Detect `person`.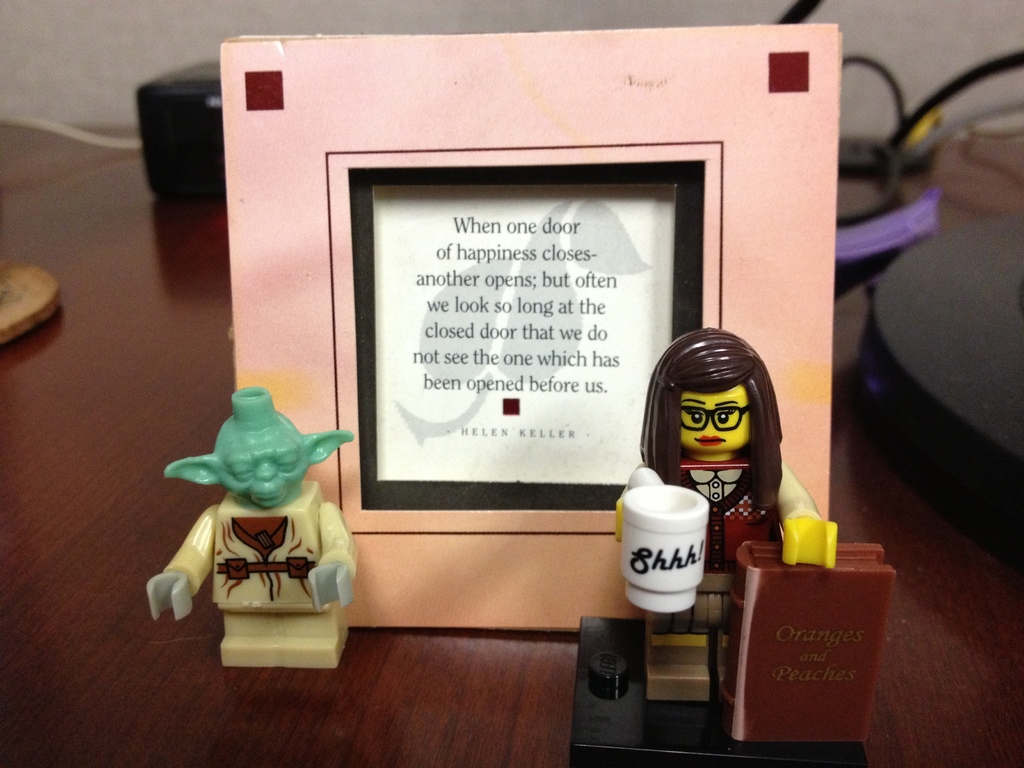
Detected at Rect(145, 385, 358, 671).
